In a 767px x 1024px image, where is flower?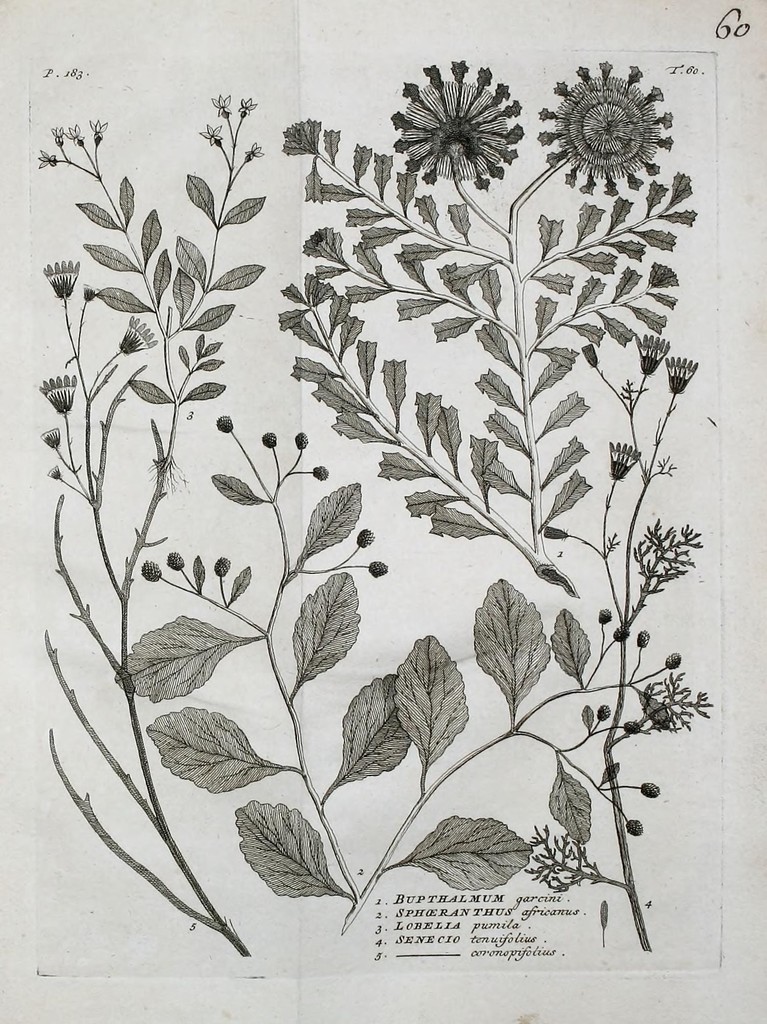
pyautogui.locateOnScreen(65, 125, 82, 145).
